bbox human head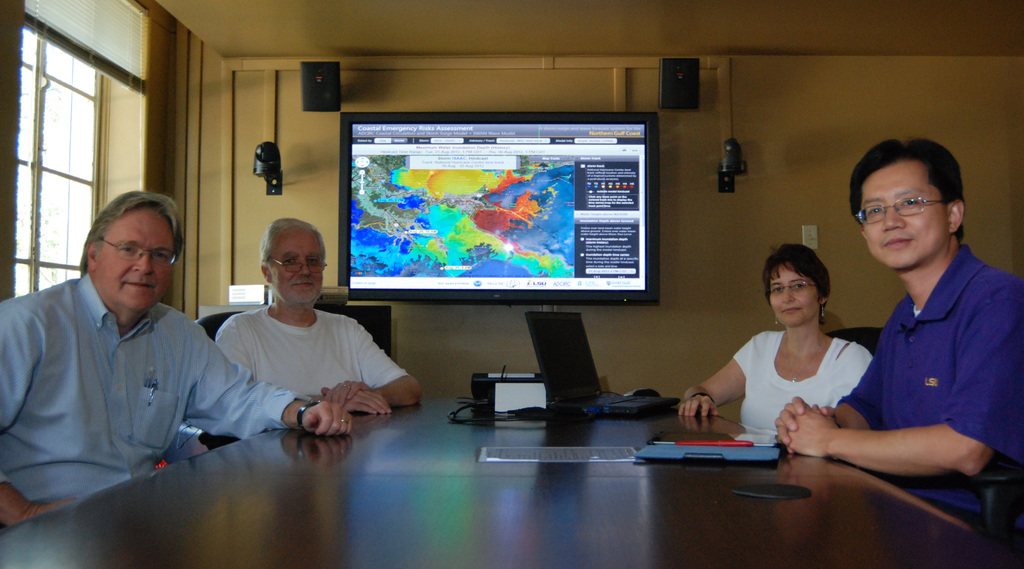
(left=849, top=138, right=968, bottom=266)
